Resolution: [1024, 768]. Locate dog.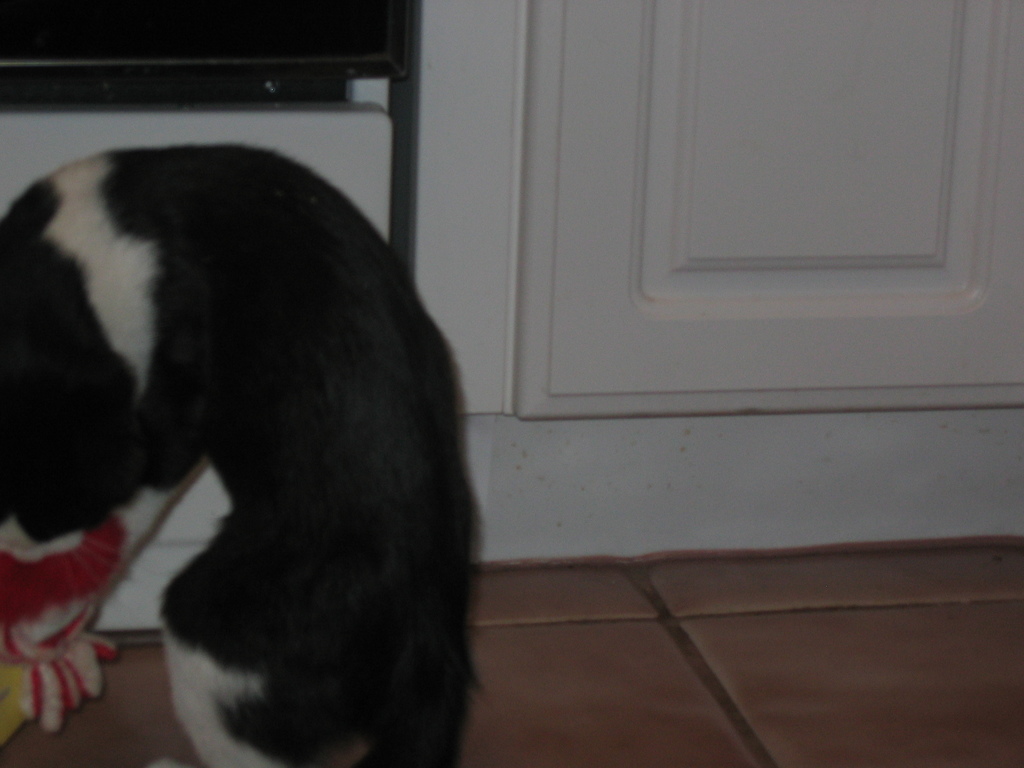
<box>0,140,488,767</box>.
